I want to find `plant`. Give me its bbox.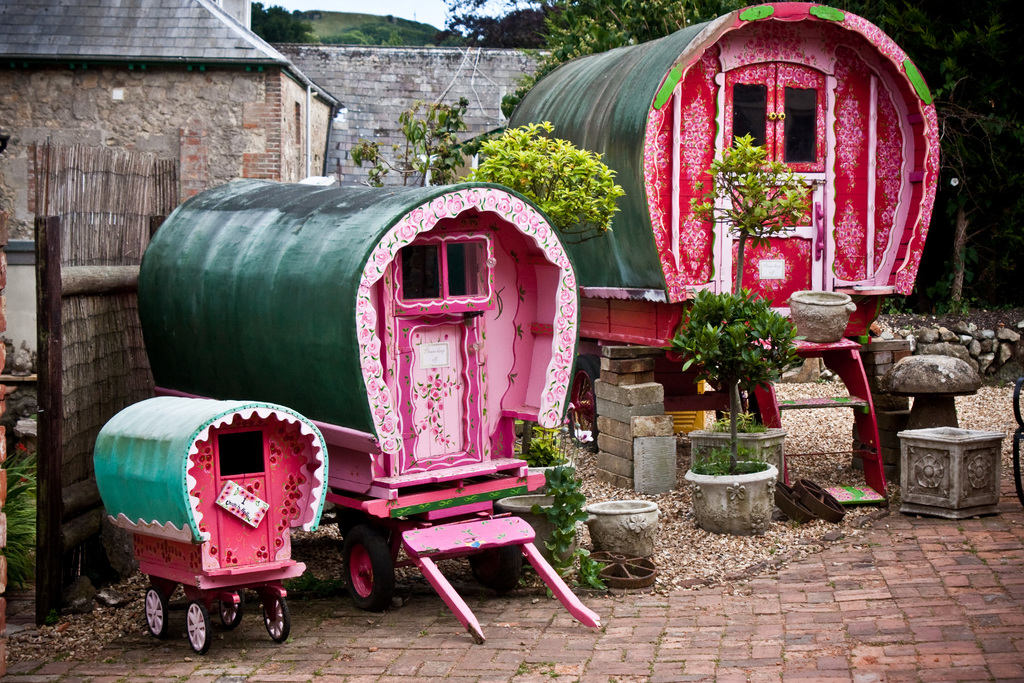
663 287 812 467.
